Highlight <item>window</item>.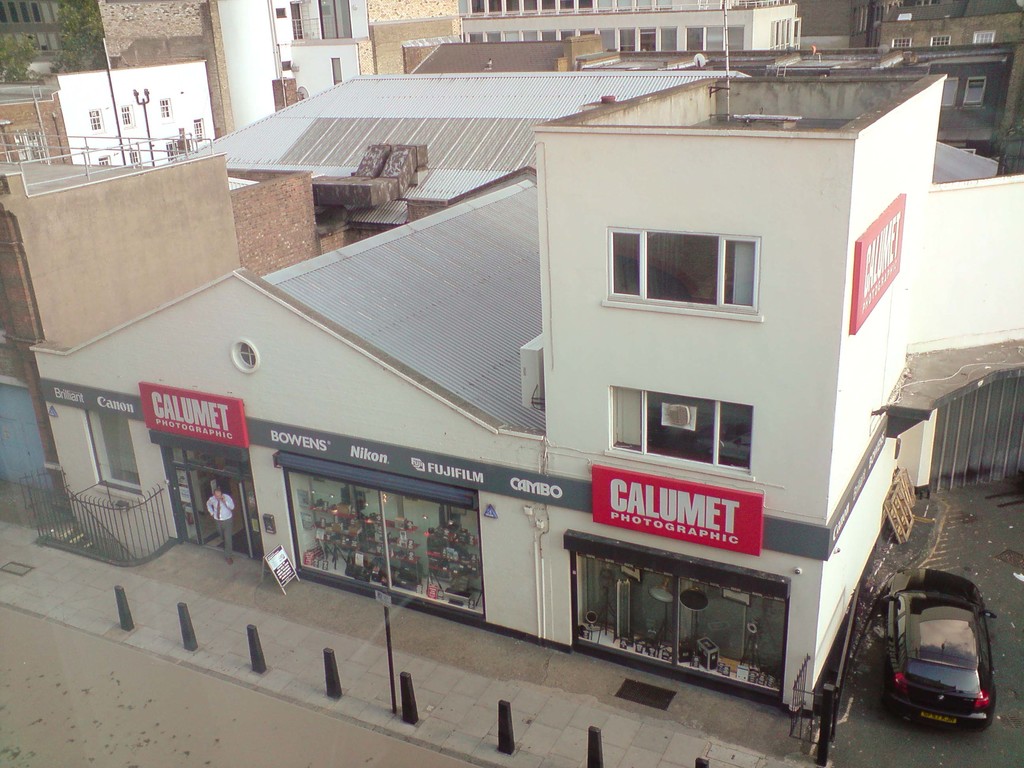
Highlighted region: {"x1": 86, "y1": 111, "x2": 106, "y2": 129}.
